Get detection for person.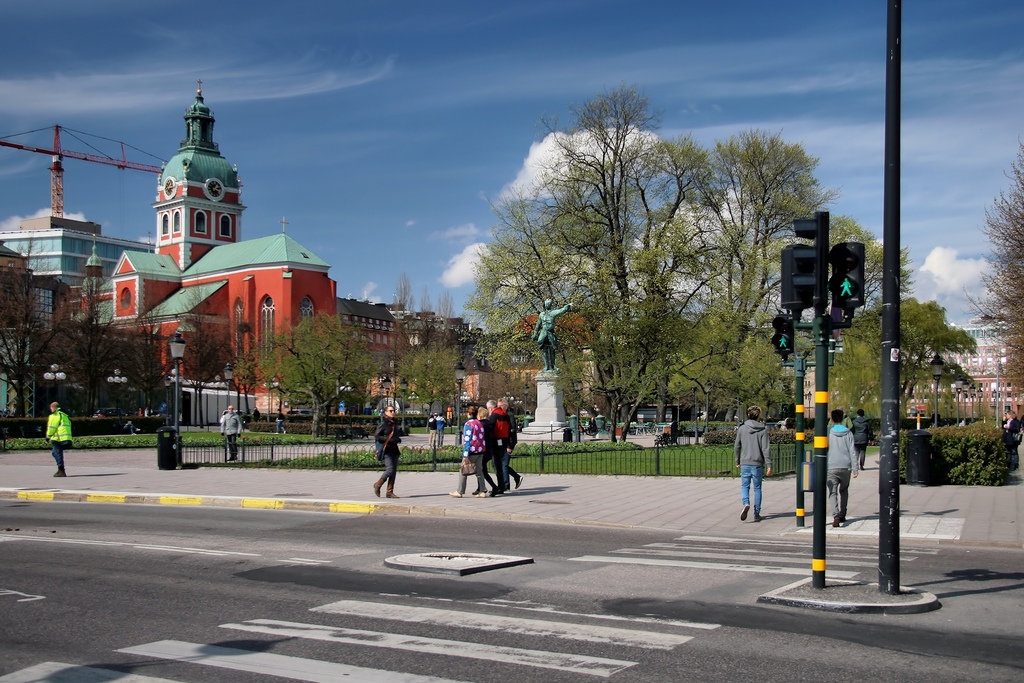
Detection: (218, 408, 242, 459).
